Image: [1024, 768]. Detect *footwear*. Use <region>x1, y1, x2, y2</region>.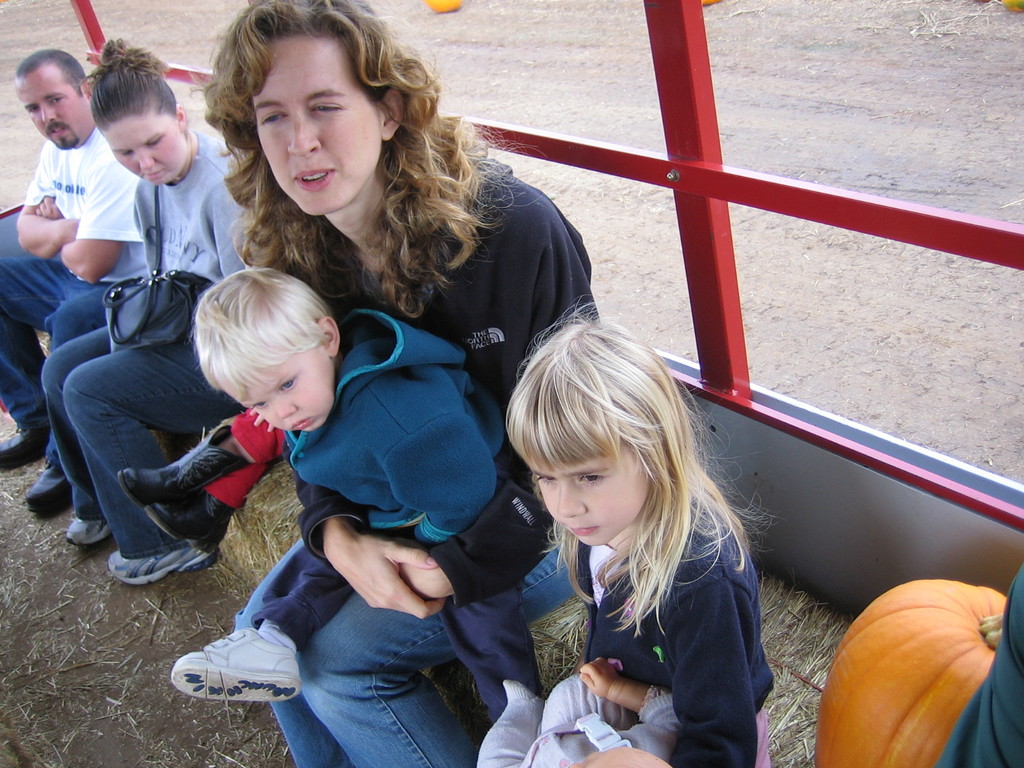
<region>114, 420, 250, 503</region>.
